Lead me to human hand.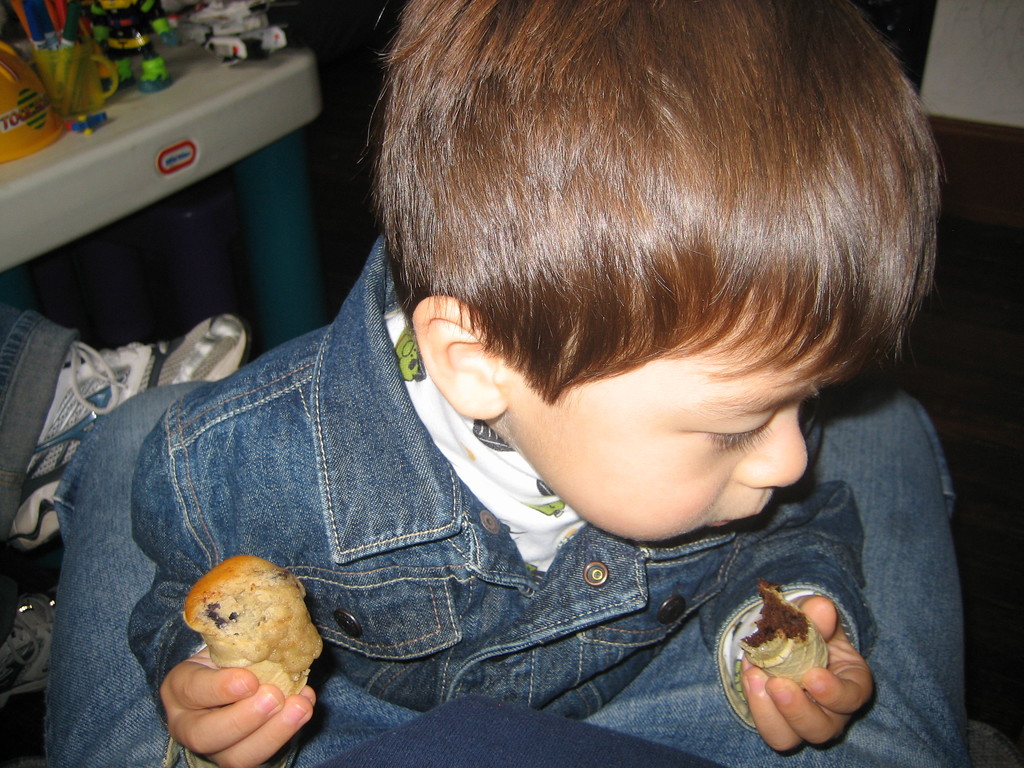
Lead to (x1=732, y1=596, x2=871, y2=750).
